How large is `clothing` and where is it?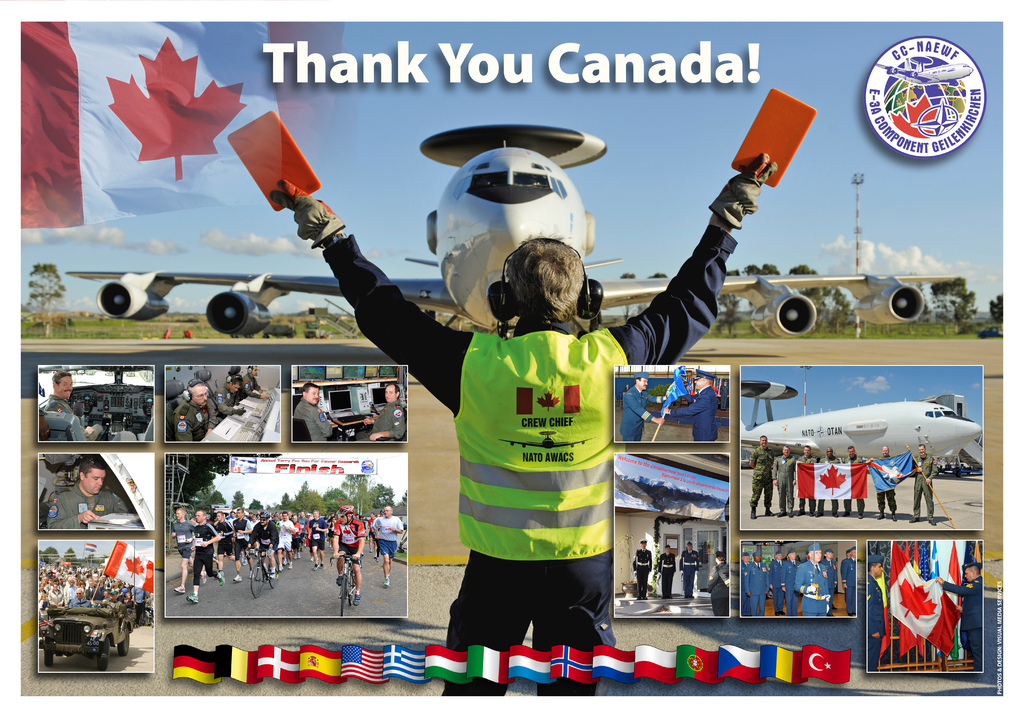
Bounding box: left=229, top=519, right=250, bottom=561.
